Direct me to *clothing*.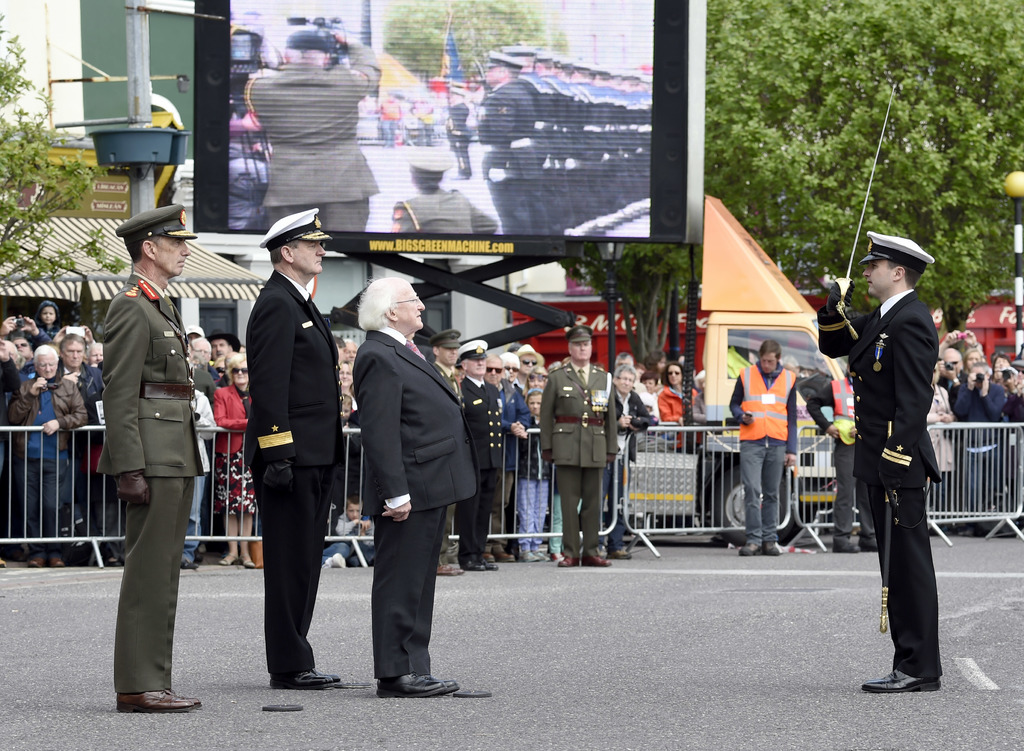
Direction: 836 247 965 632.
